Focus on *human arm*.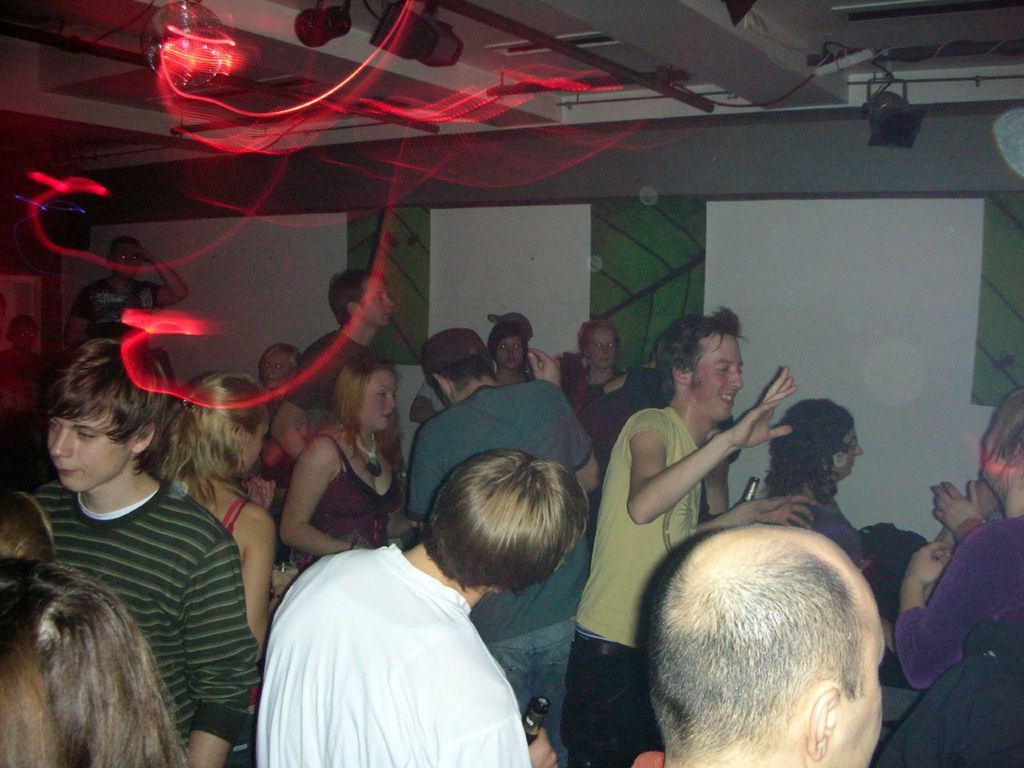
Focused at [894,538,1006,693].
